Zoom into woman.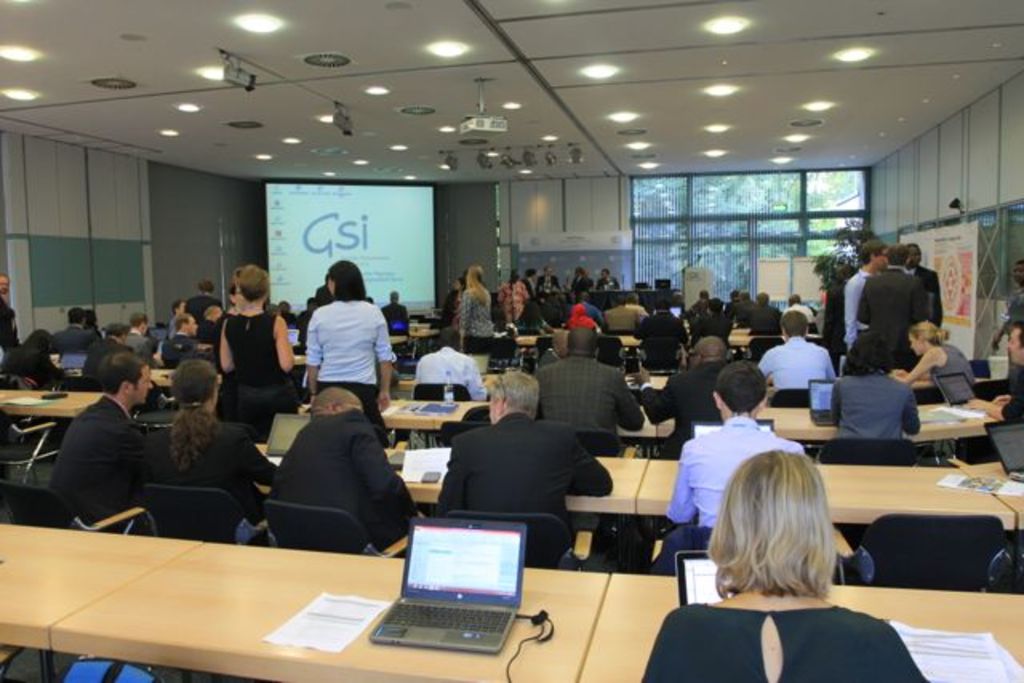
Zoom target: <box>878,320,984,406</box>.
